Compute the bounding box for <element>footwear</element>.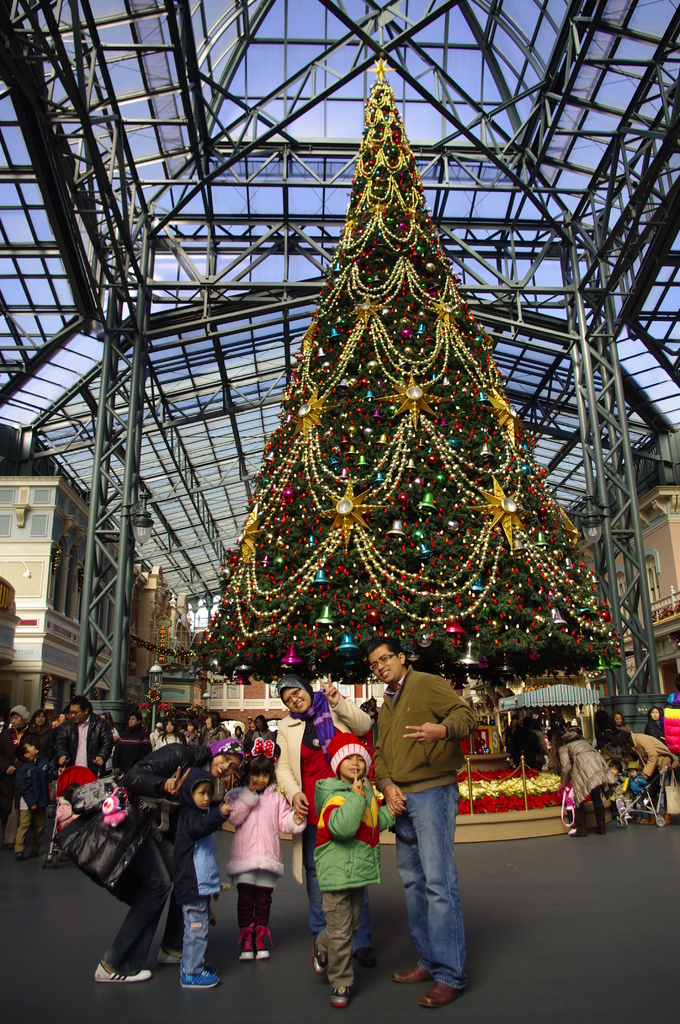
BBox(261, 925, 273, 960).
